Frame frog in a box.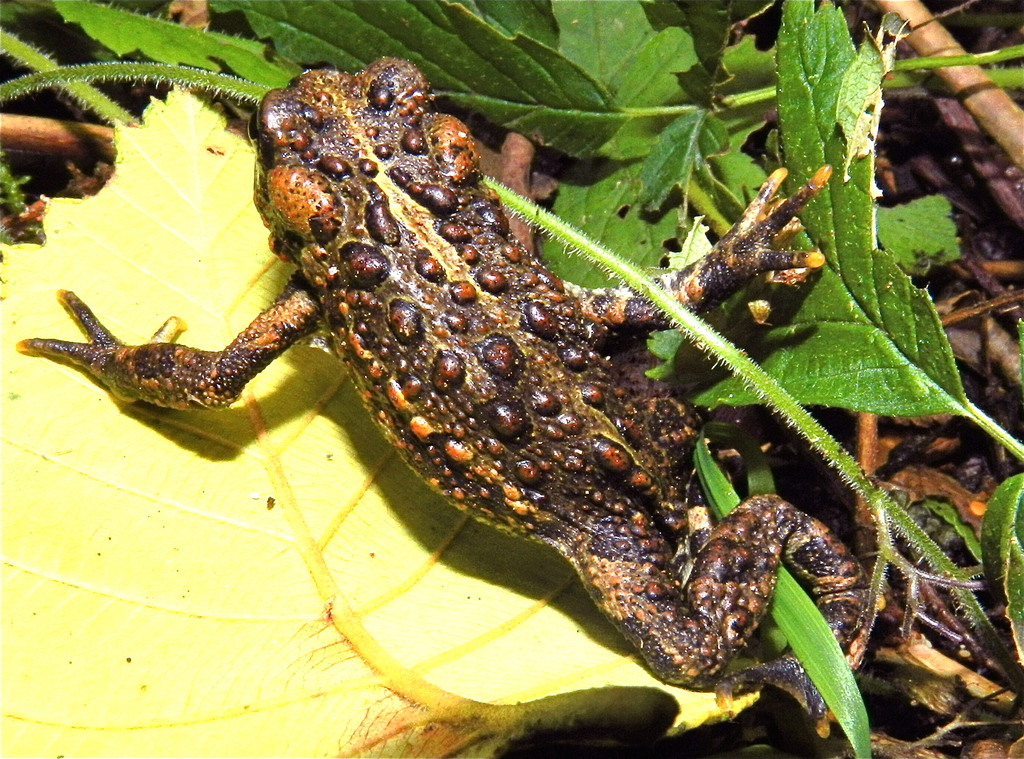
13, 55, 870, 739.
